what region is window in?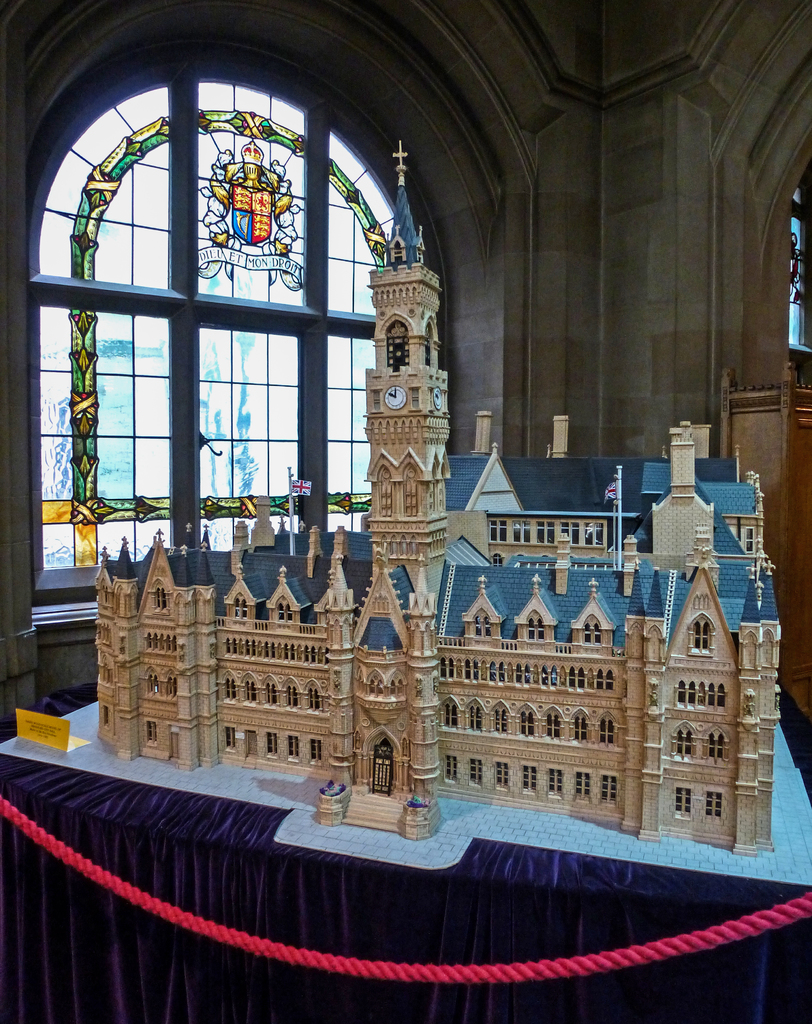
l=473, t=614, r=494, b=639.
